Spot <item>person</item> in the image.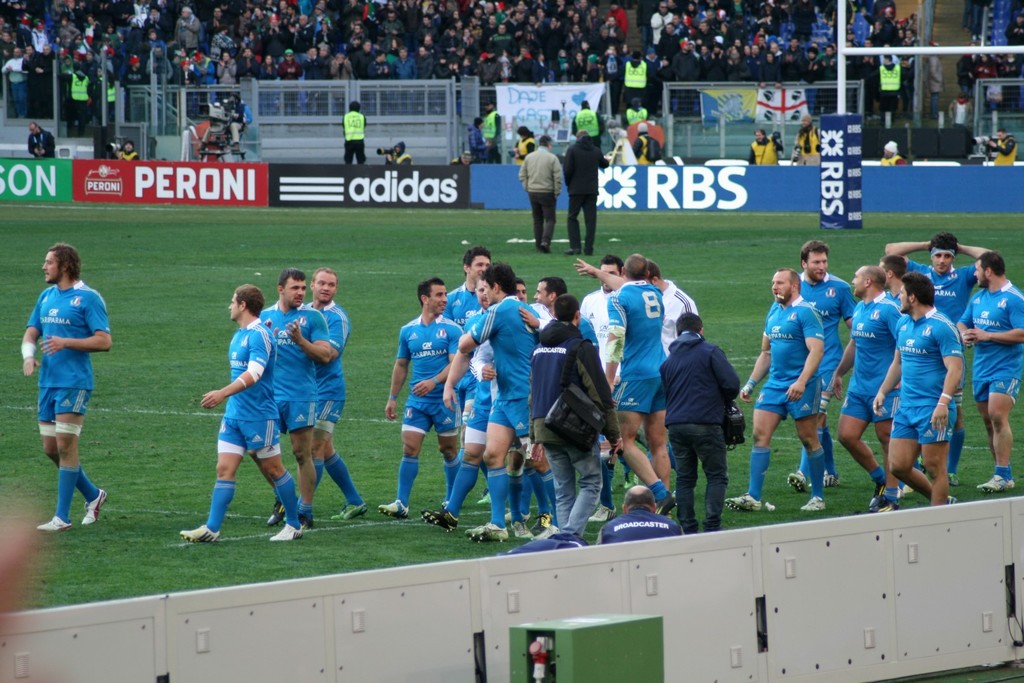
<item>person</item> found at Rect(19, 229, 105, 538).
